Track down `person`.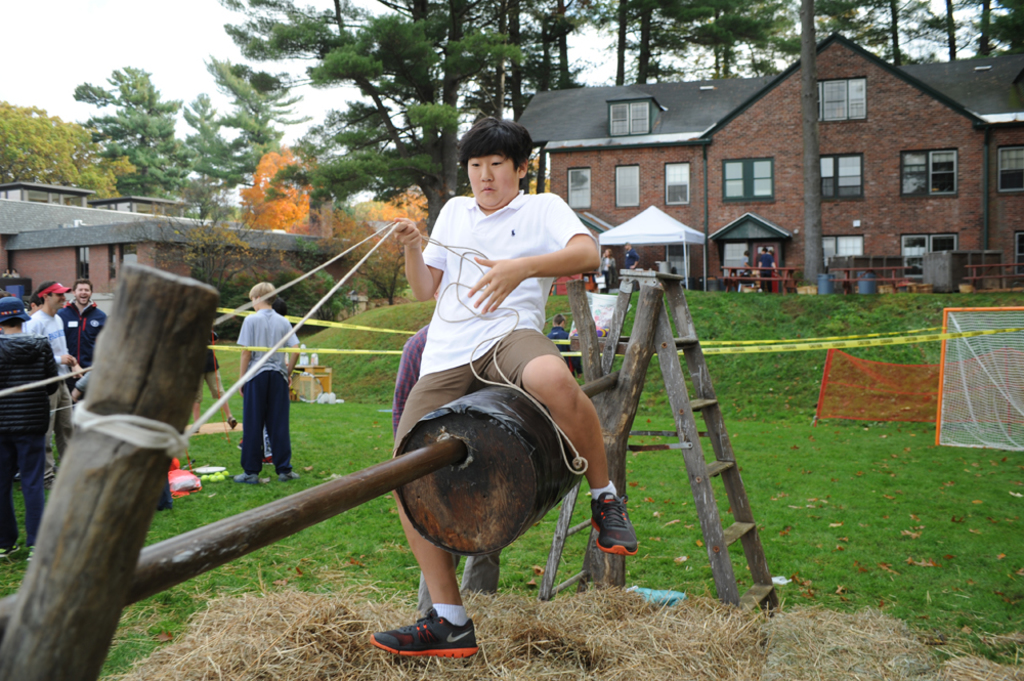
Tracked to crop(54, 279, 108, 391).
